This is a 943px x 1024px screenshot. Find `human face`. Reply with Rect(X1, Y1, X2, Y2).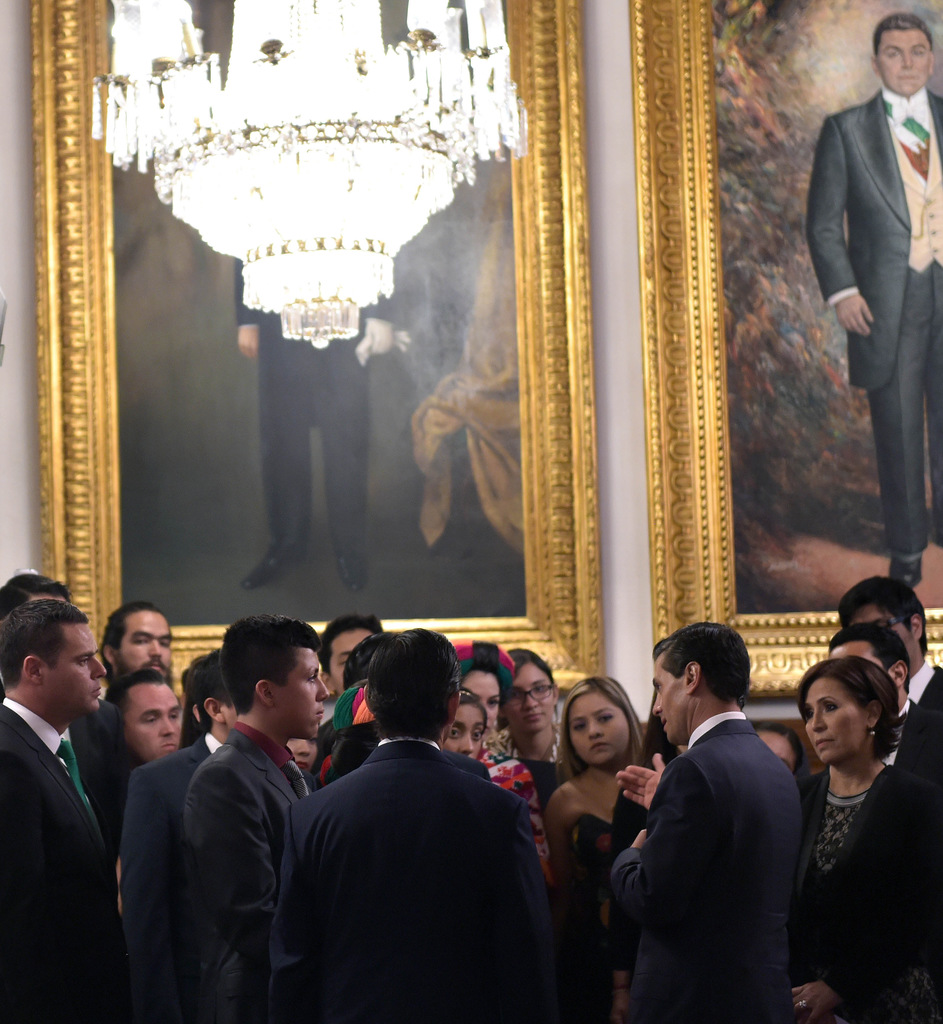
Rect(42, 625, 104, 710).
